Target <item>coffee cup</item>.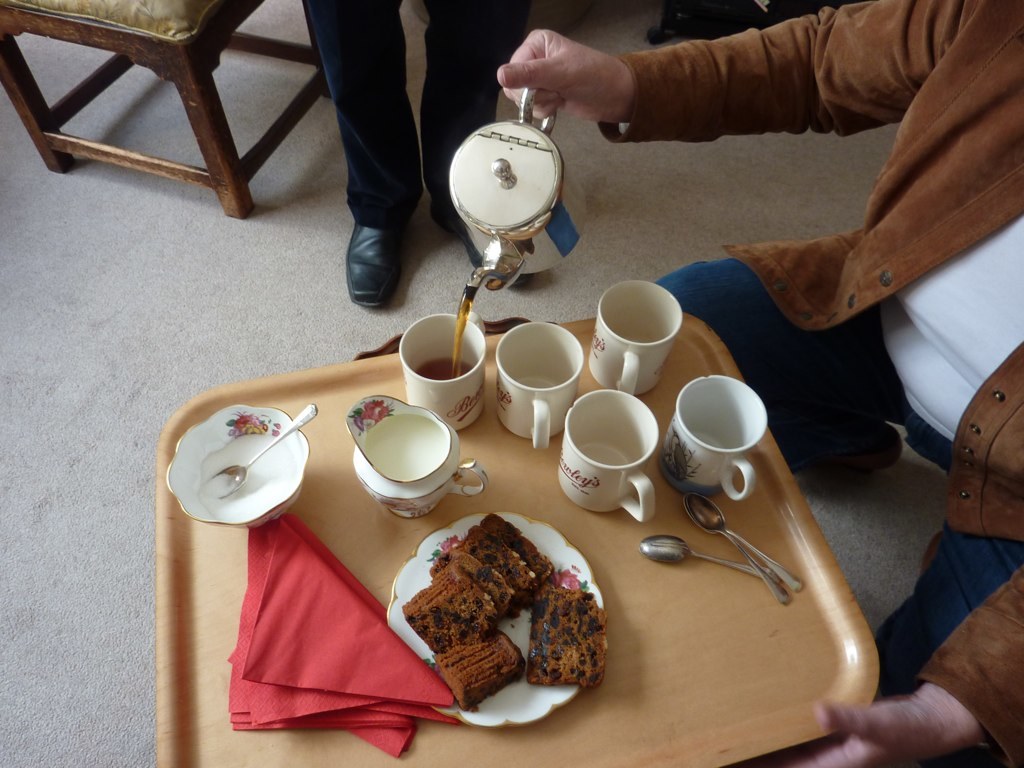
Target region: Rect(499, 318, 587, 450).
